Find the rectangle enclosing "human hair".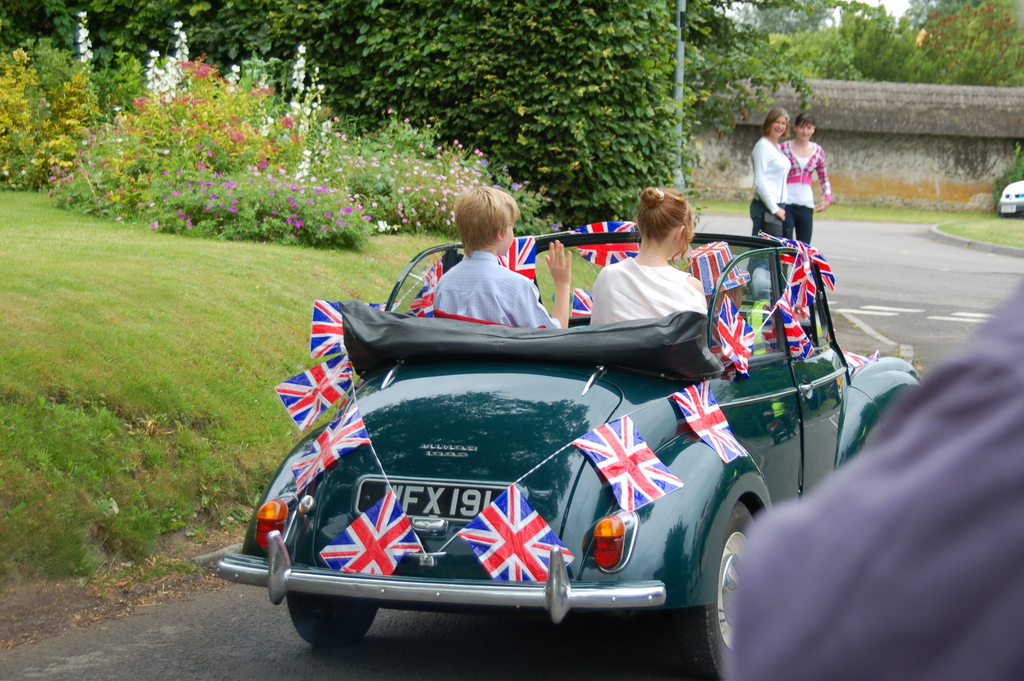
636 185 694 270.
